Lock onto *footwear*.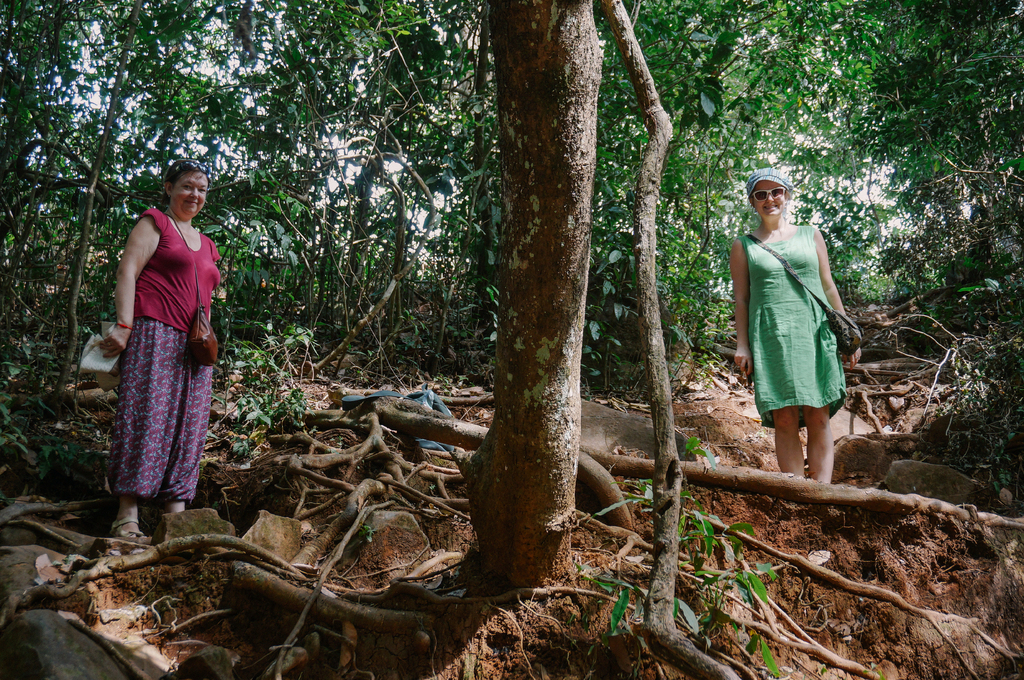
Locked: (left=109, top=518, right=152, bottom=542).
